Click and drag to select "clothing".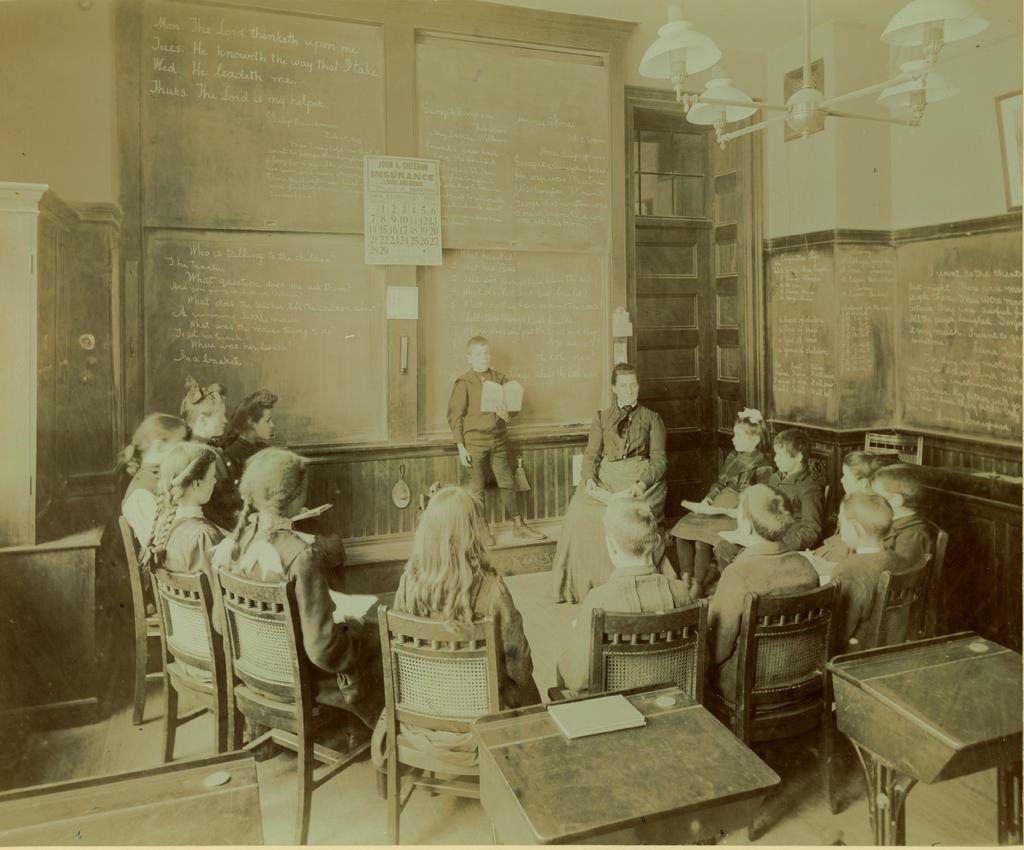
Selection: rect(154, 501, 221, 571).
